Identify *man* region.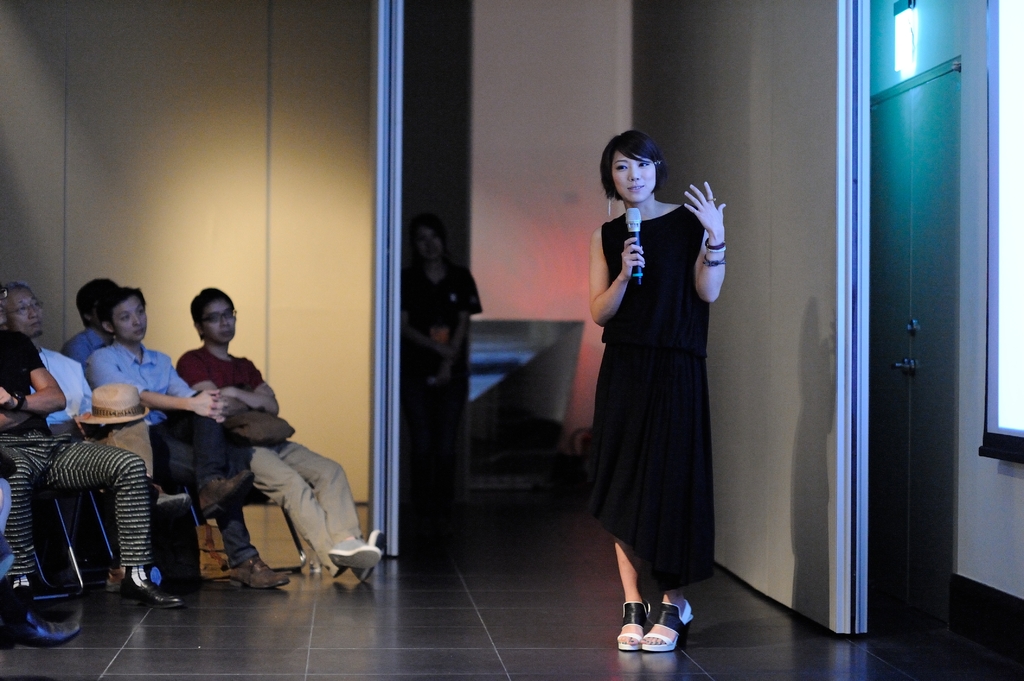
Region: bbox(0, 278, 93, 427).
